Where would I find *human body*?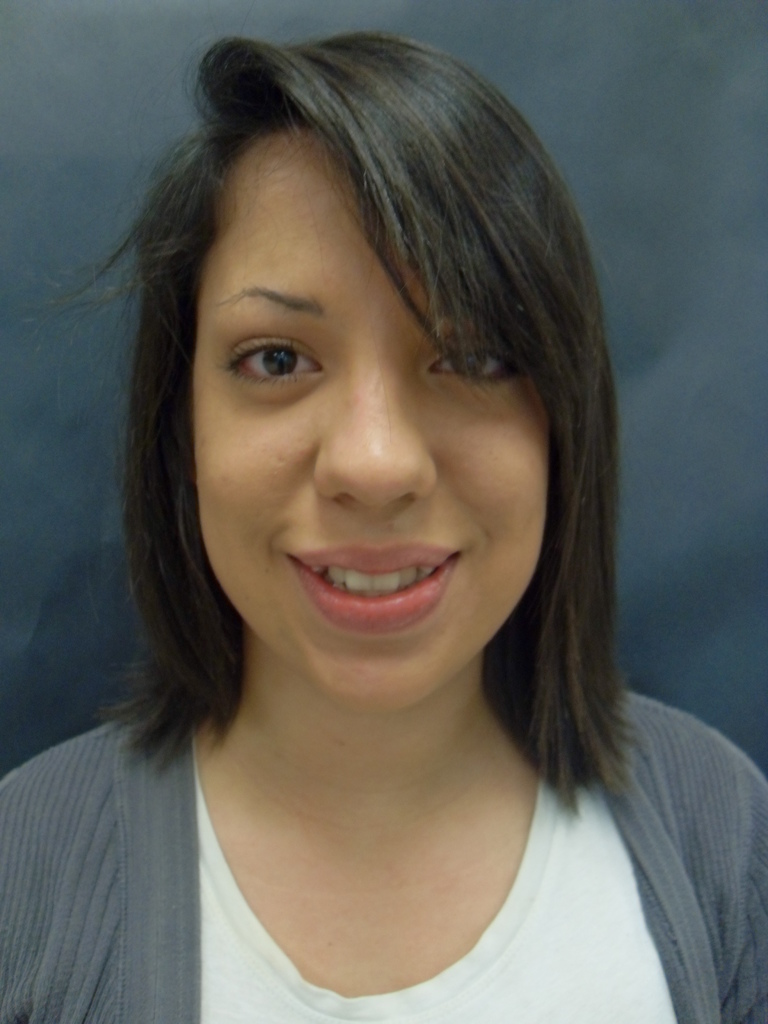
At crop(0, 29, 767, 1023).
